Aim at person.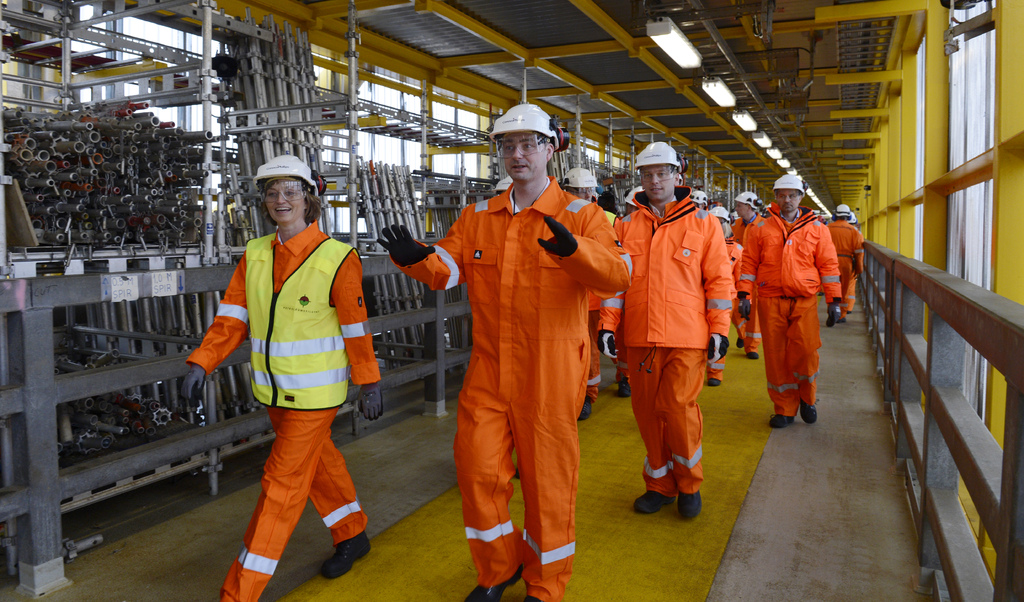
Aimed at Rect(683, 180, 715, 217).
